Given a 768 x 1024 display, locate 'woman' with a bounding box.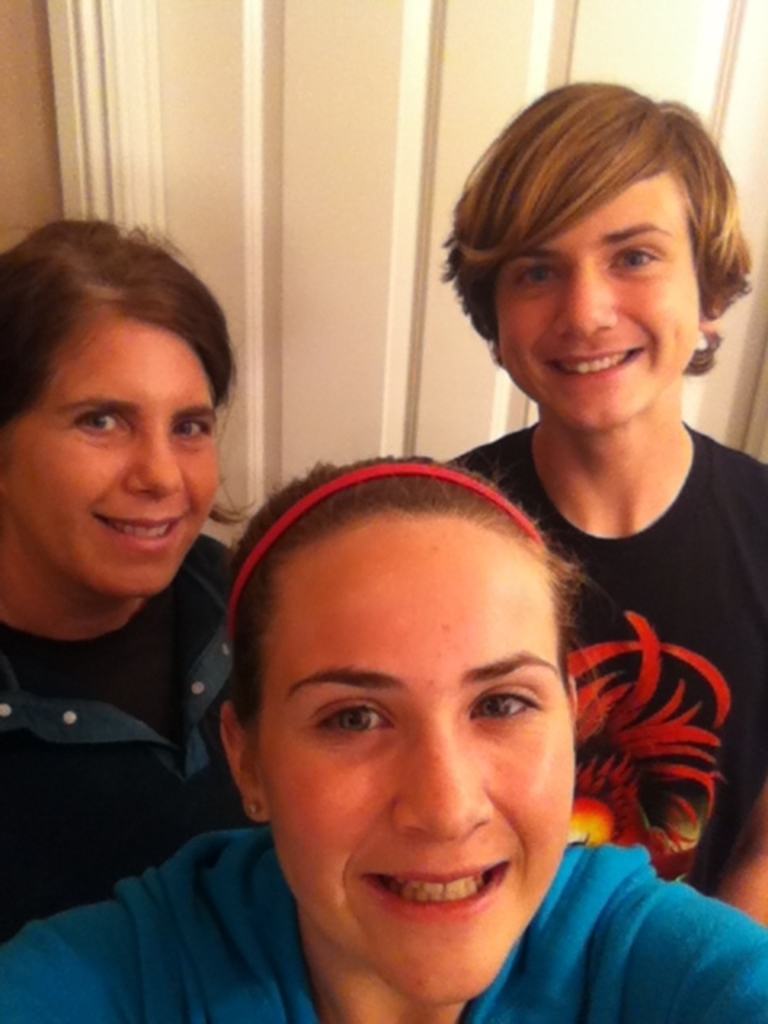
Located: (0, 214, 266, 944).
